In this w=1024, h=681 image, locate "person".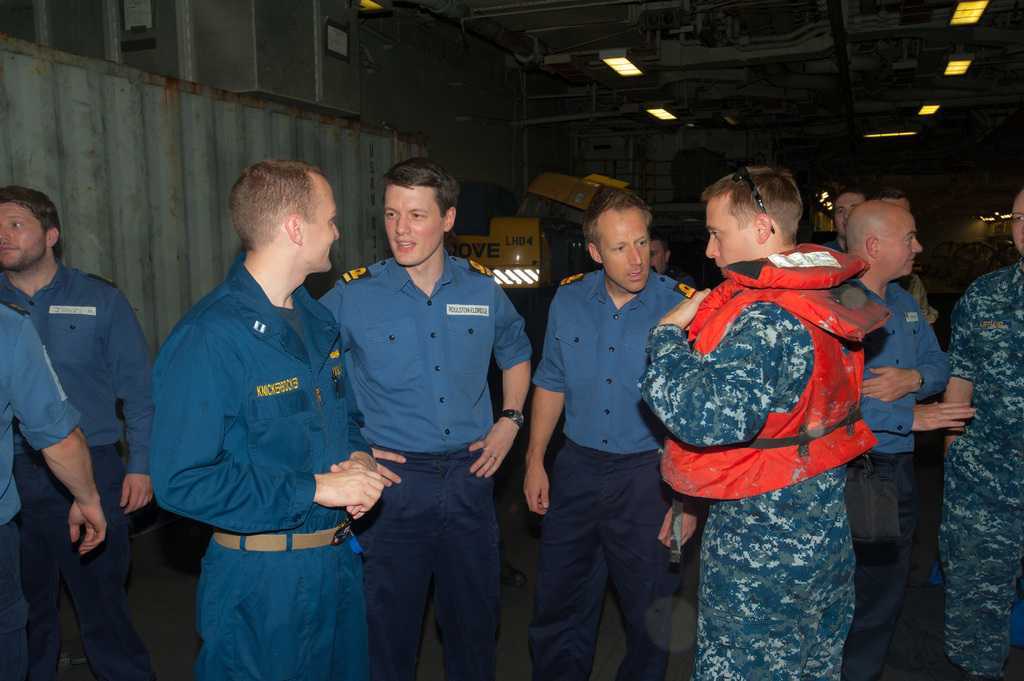
Bounding box: box(518, 182, 695, 677).
